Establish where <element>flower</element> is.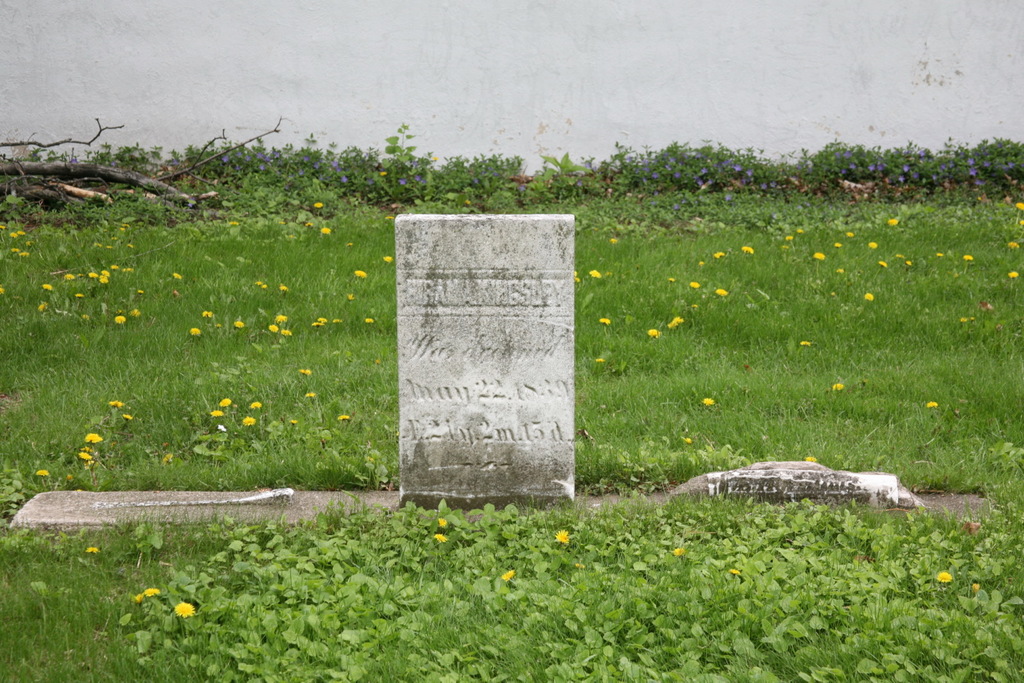
Established at (115,311,124,325).
